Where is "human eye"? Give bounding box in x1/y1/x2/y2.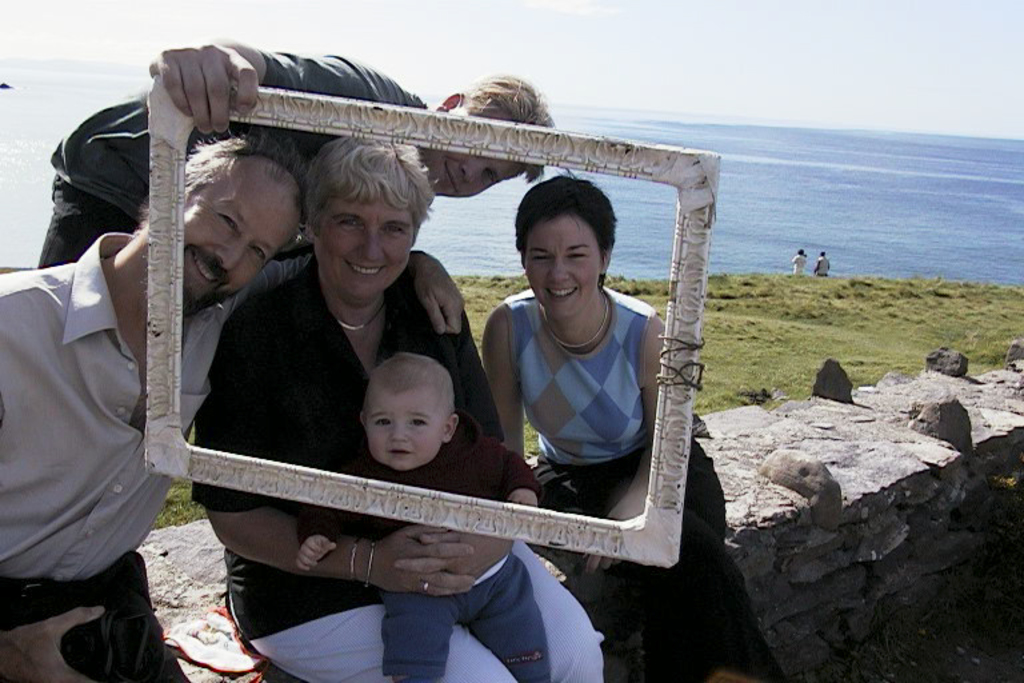
409/416/431/431.
